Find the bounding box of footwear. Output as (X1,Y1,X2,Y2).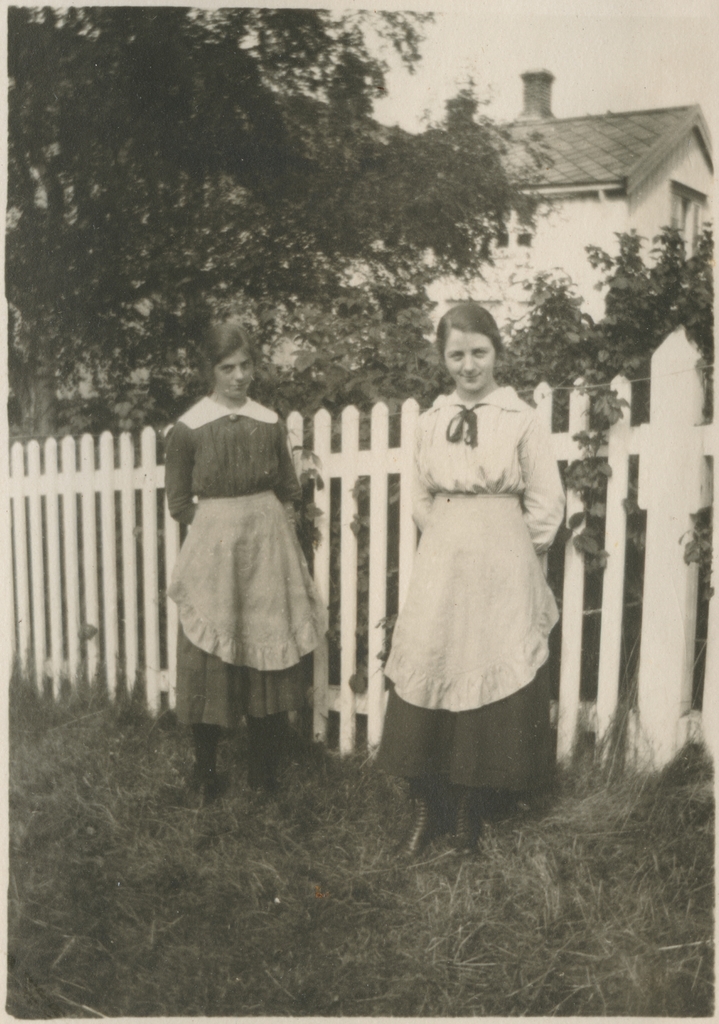
(382,790,437,879).
